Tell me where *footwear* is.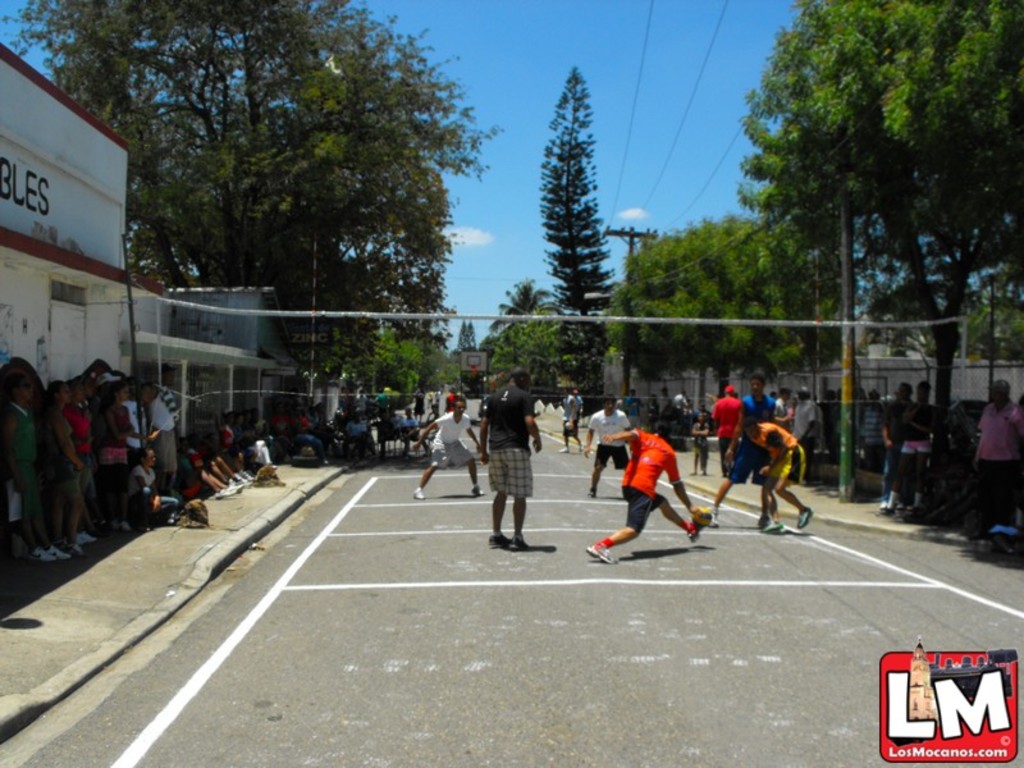
*footwear* is at 712 509 718 527.
